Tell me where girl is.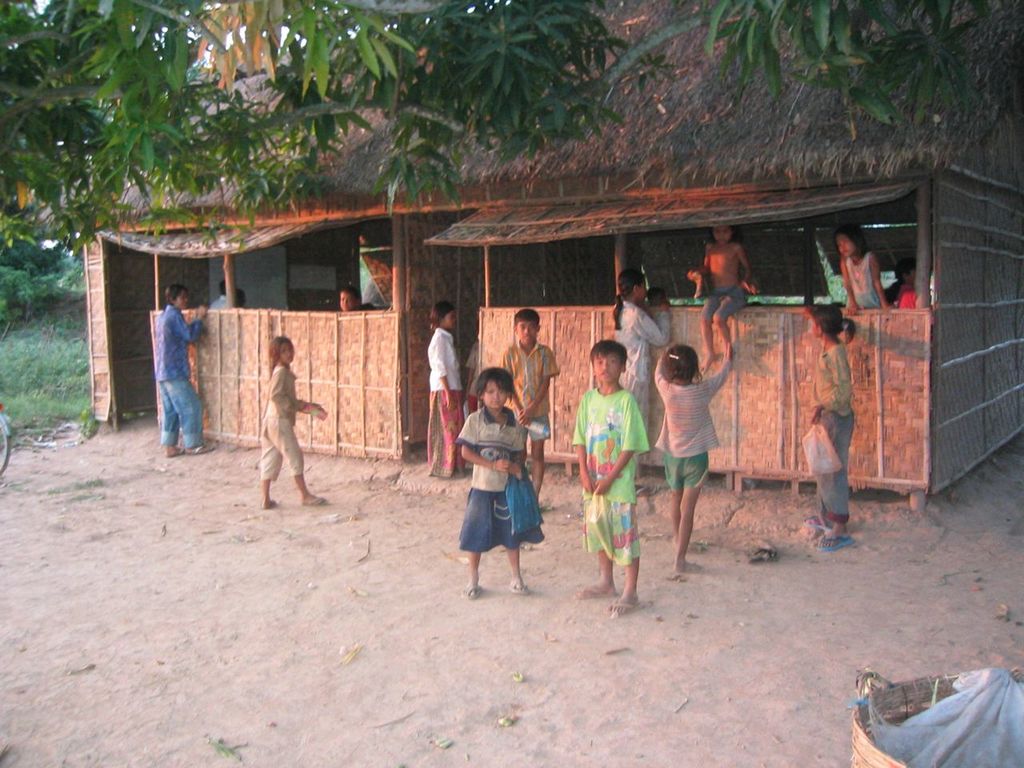
girl is at <bbox>423, 299, 466, 478</bbox>.
